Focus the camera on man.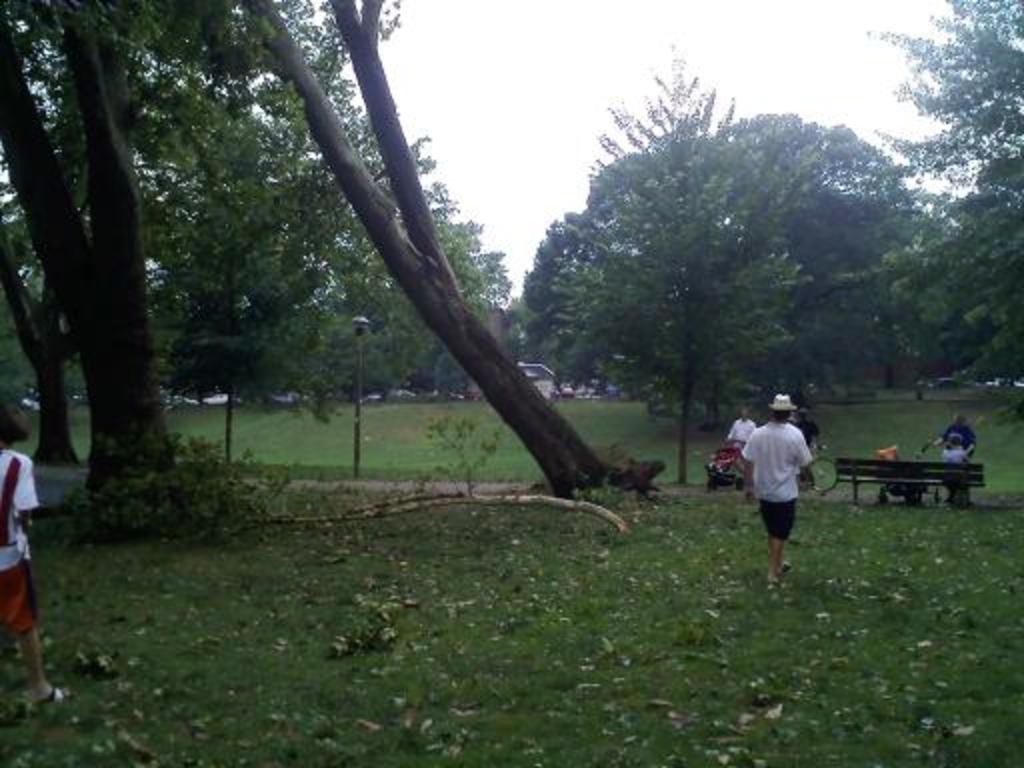
Focus region: region(796, 406, 826, 488).
